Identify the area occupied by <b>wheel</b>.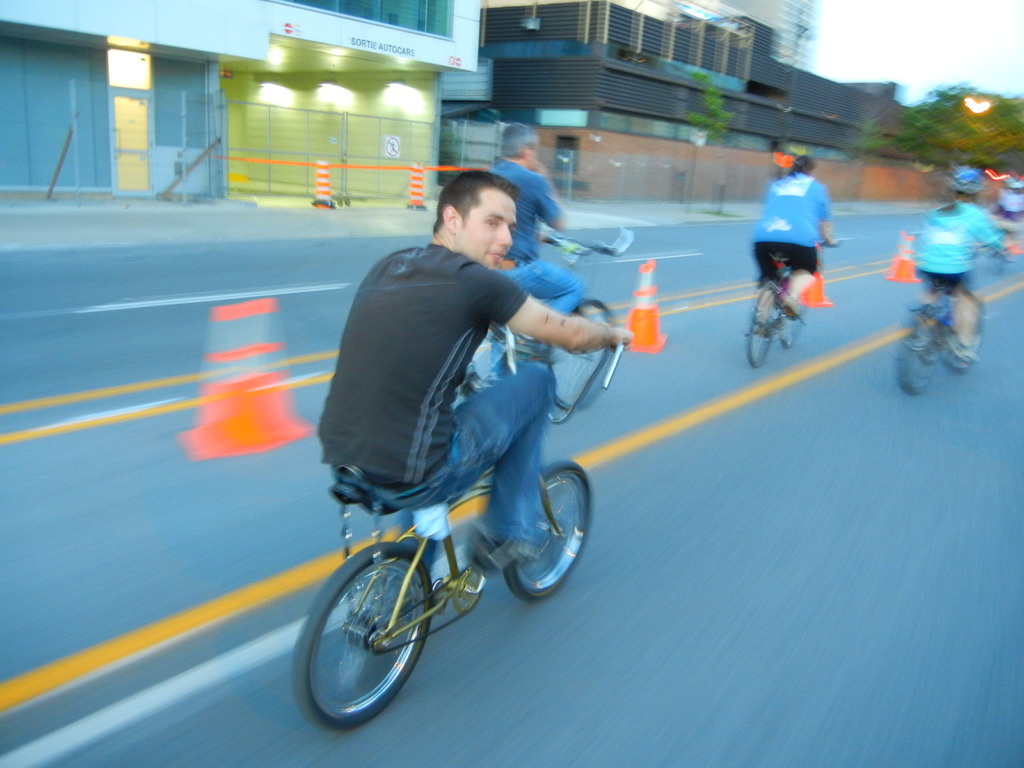
Area: {"x1": 500, "y1": 458, "x2": 600, "y2": 605}.
